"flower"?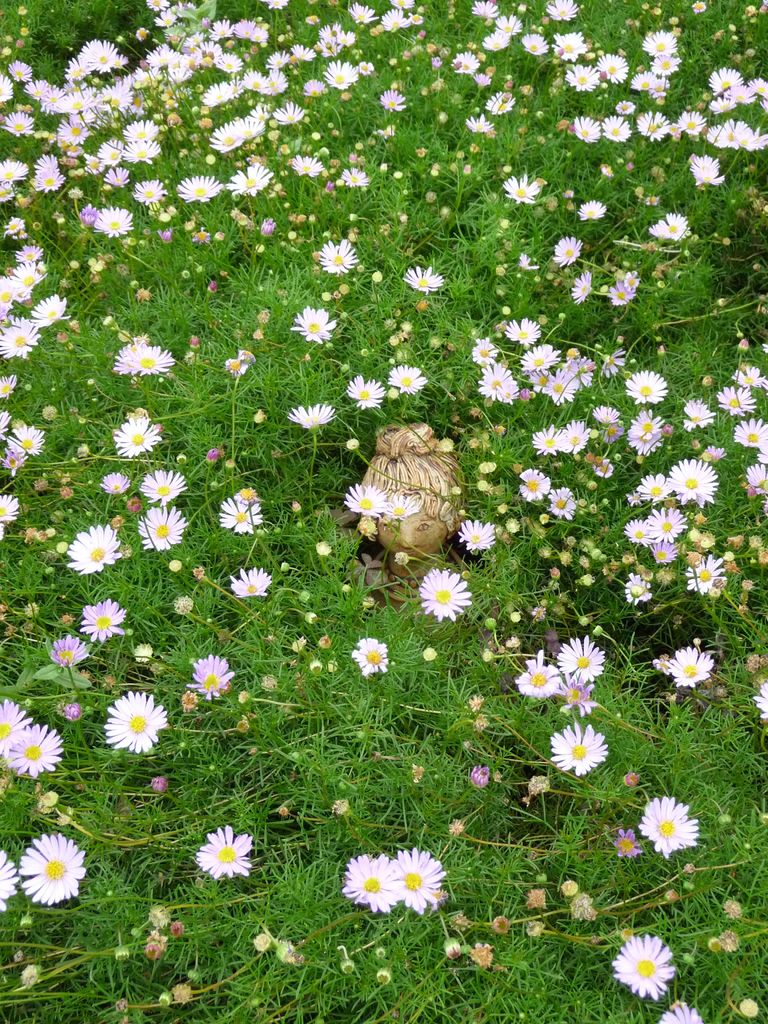
box(613, 97, 641, 112)
